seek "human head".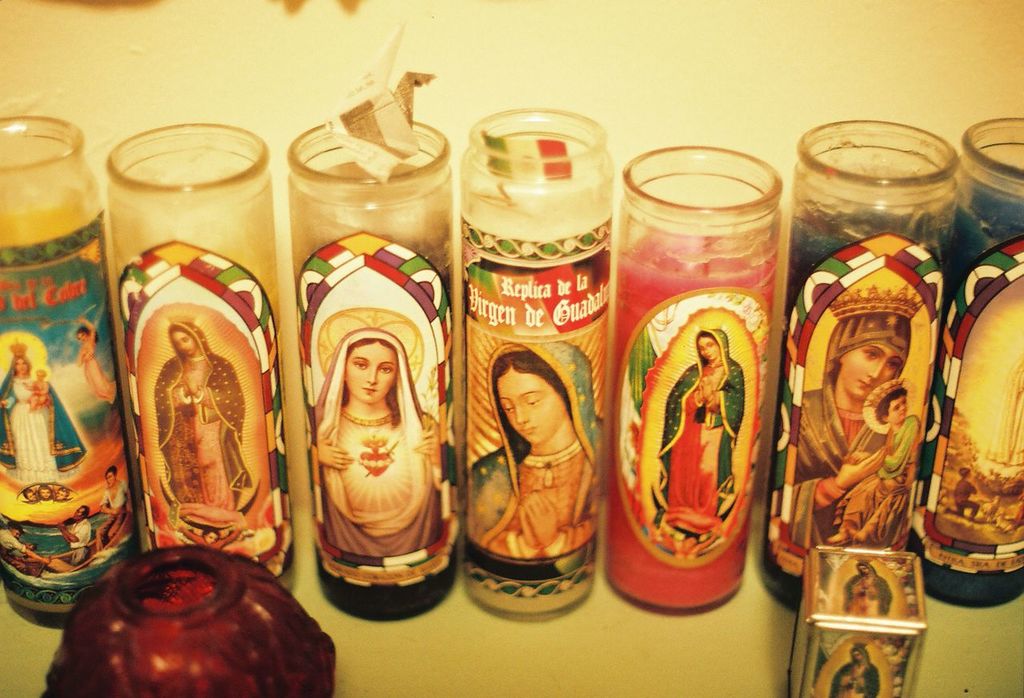
box=[169, 323, 209, 355].
